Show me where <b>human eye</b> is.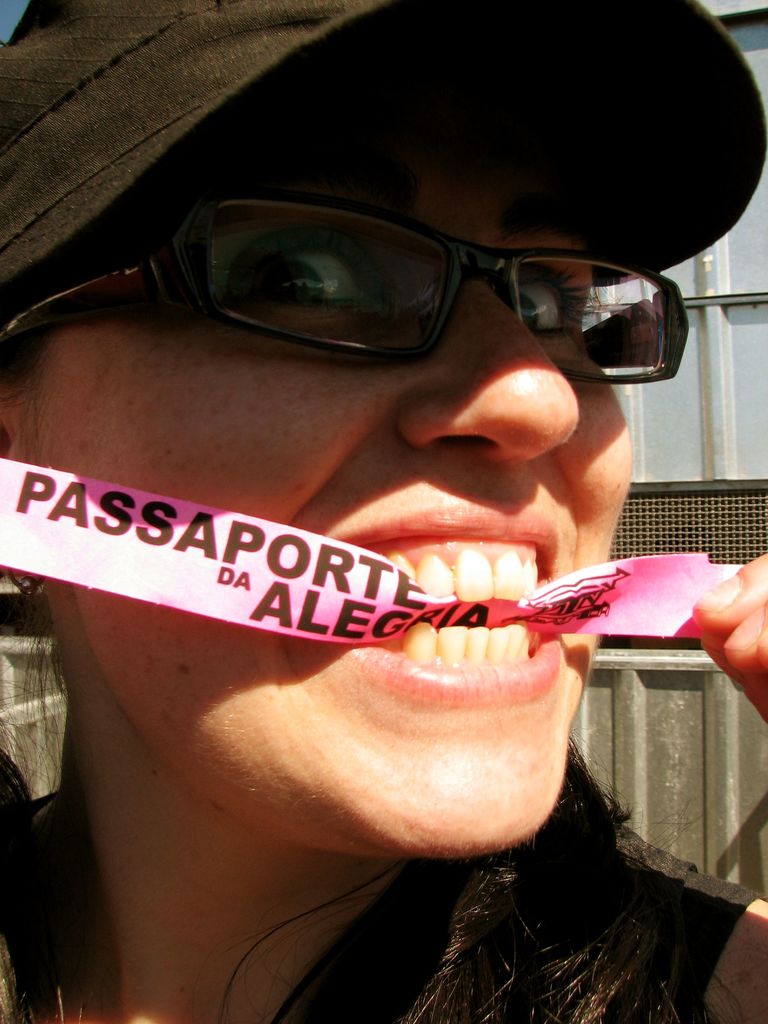
<b>human eye</b> is at (left=499, top=258, right=600, bottom=352).
